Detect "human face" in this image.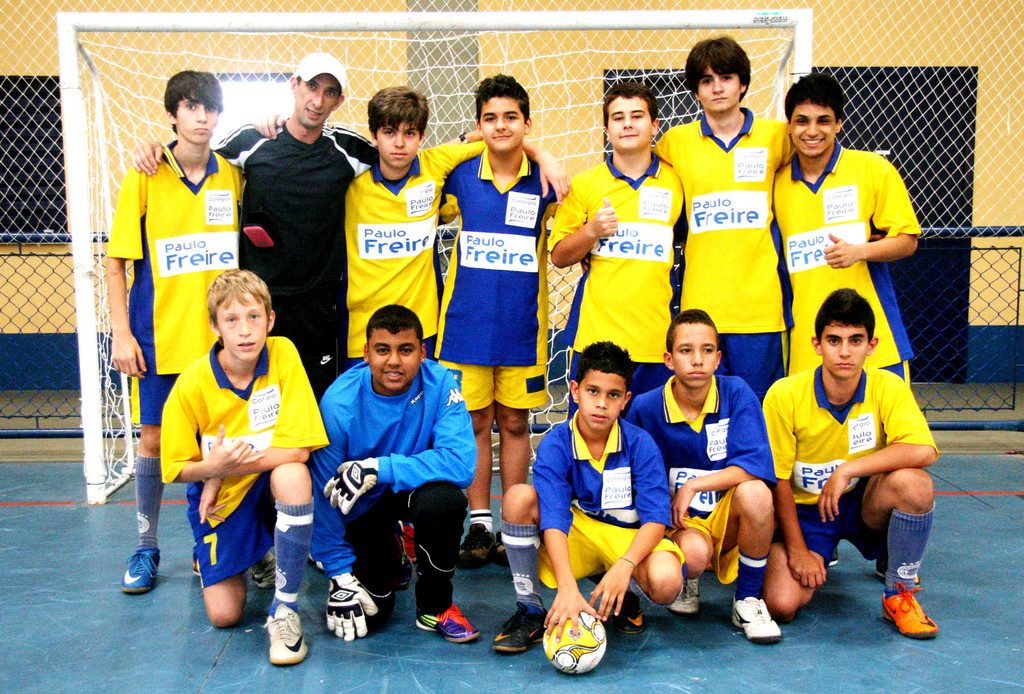
Detection: region(383, 124, 420, 166).
